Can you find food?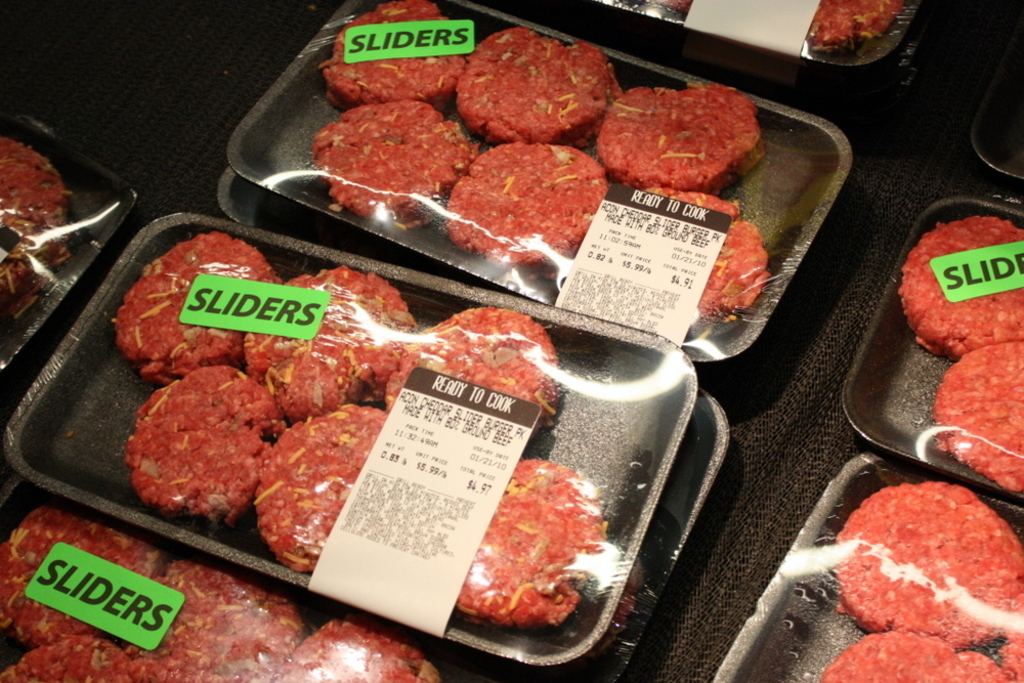
Yes, bounding box: left=322, top=0, right=461, bottom=112.
